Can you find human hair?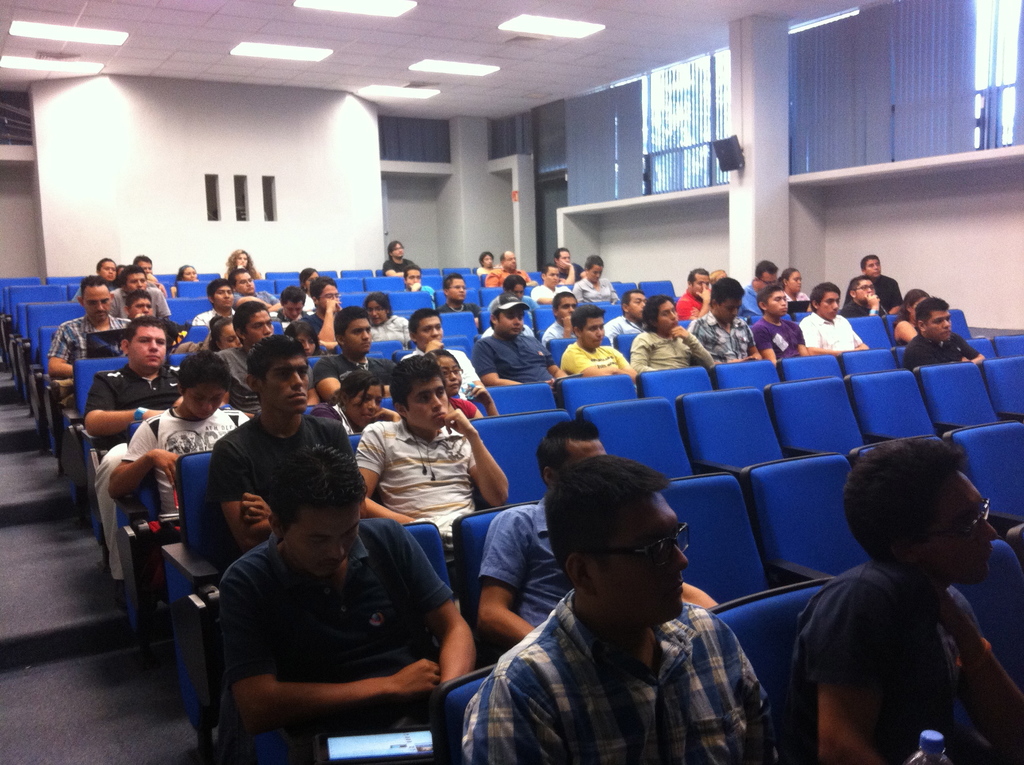
Yes, bounding box: 780, 266, 799, 280.
